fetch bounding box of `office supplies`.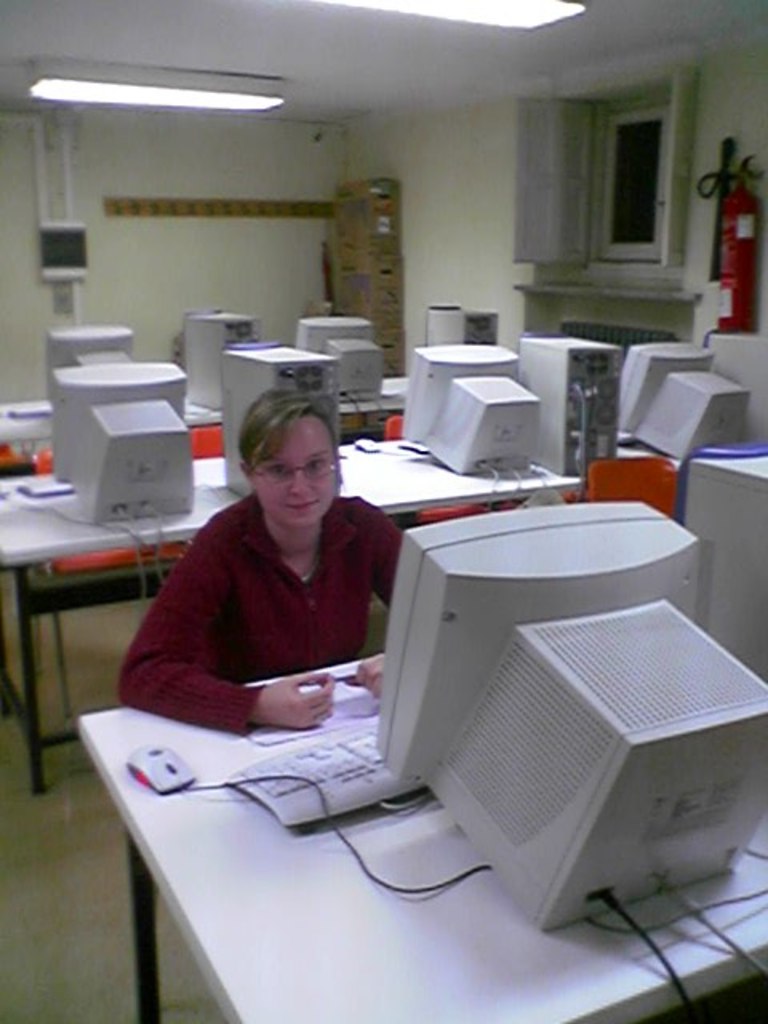
Bbox: bbox=(533, 331, 603, 466).
